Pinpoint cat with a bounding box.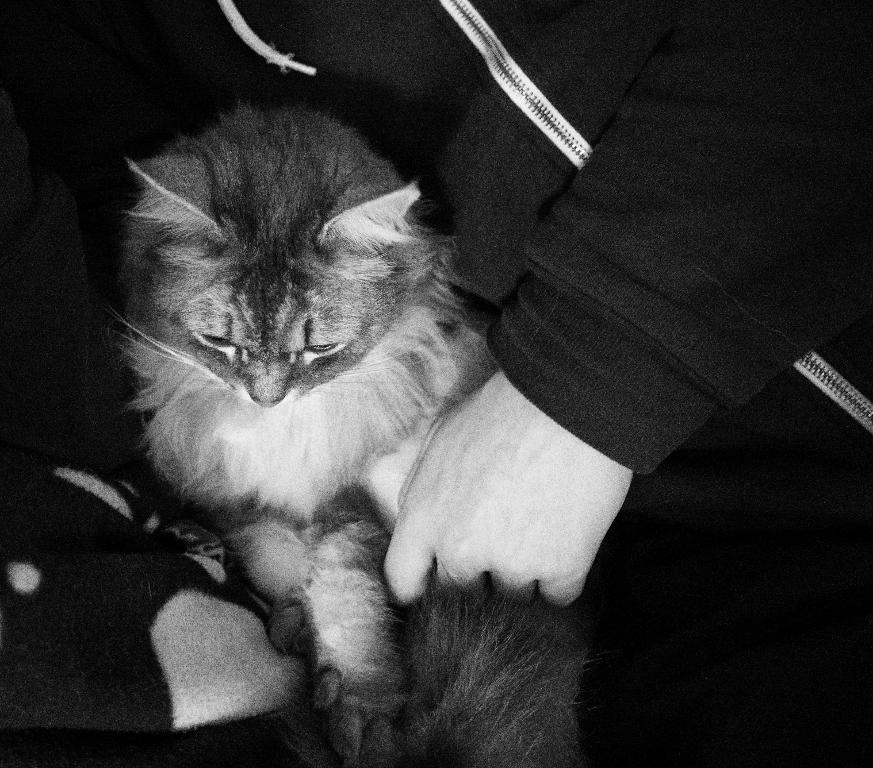
pyautogui.locateOnScreen(103, 97, 497, 767).
